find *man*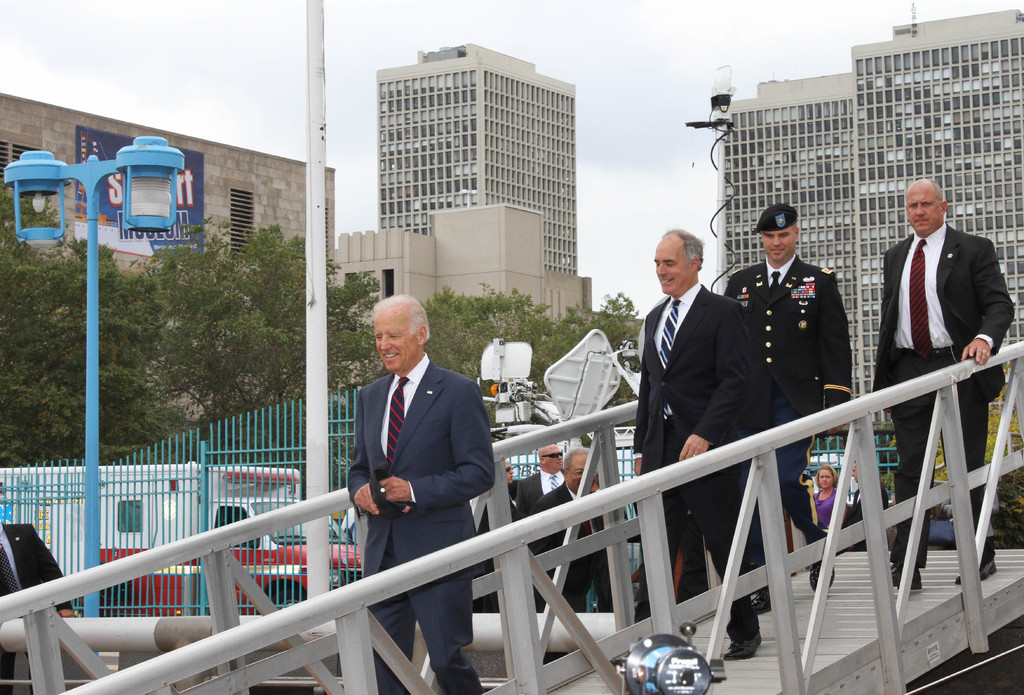
(left=703, top=196, right=852, bottom=596)
